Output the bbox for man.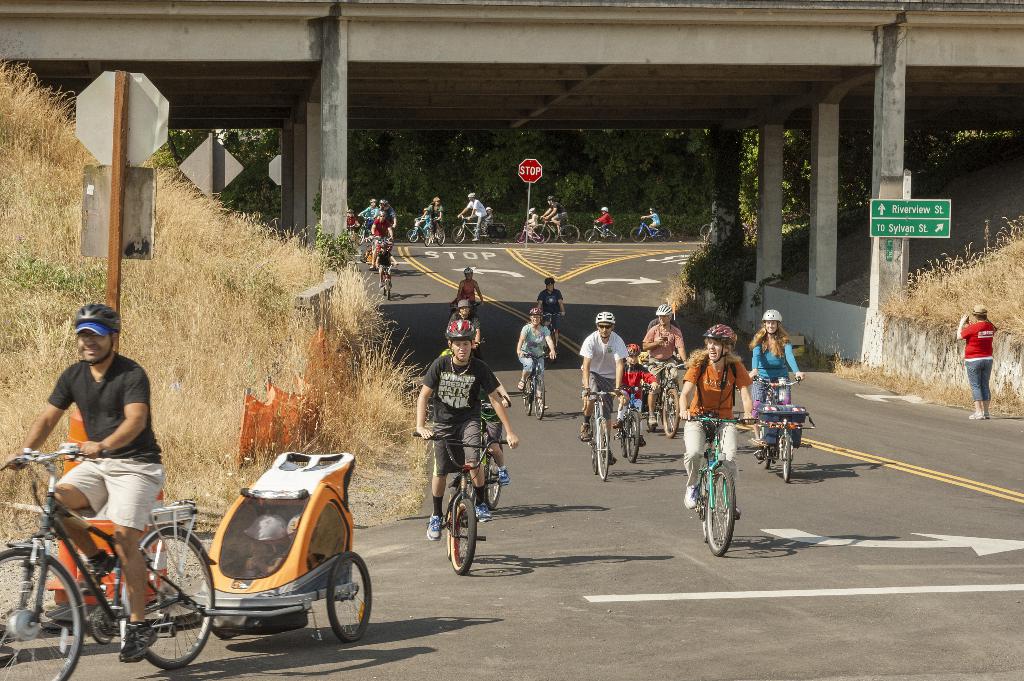
BBox(648, 313, 682, 376).
